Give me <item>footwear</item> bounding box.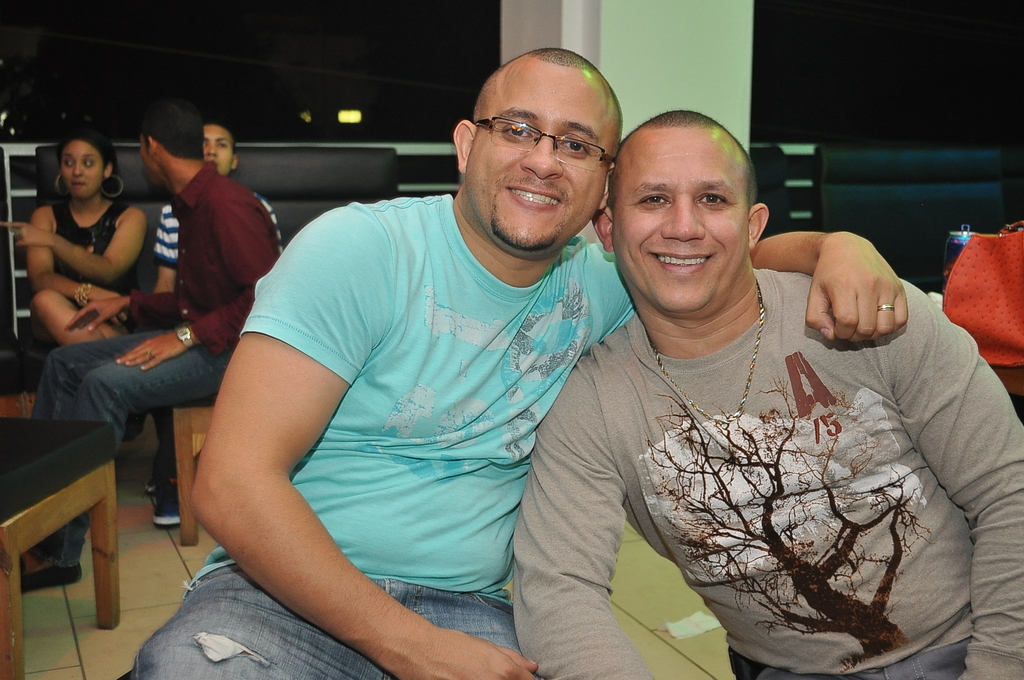
pyautogui.locateOnScreen(153, 478, 182, 530).
